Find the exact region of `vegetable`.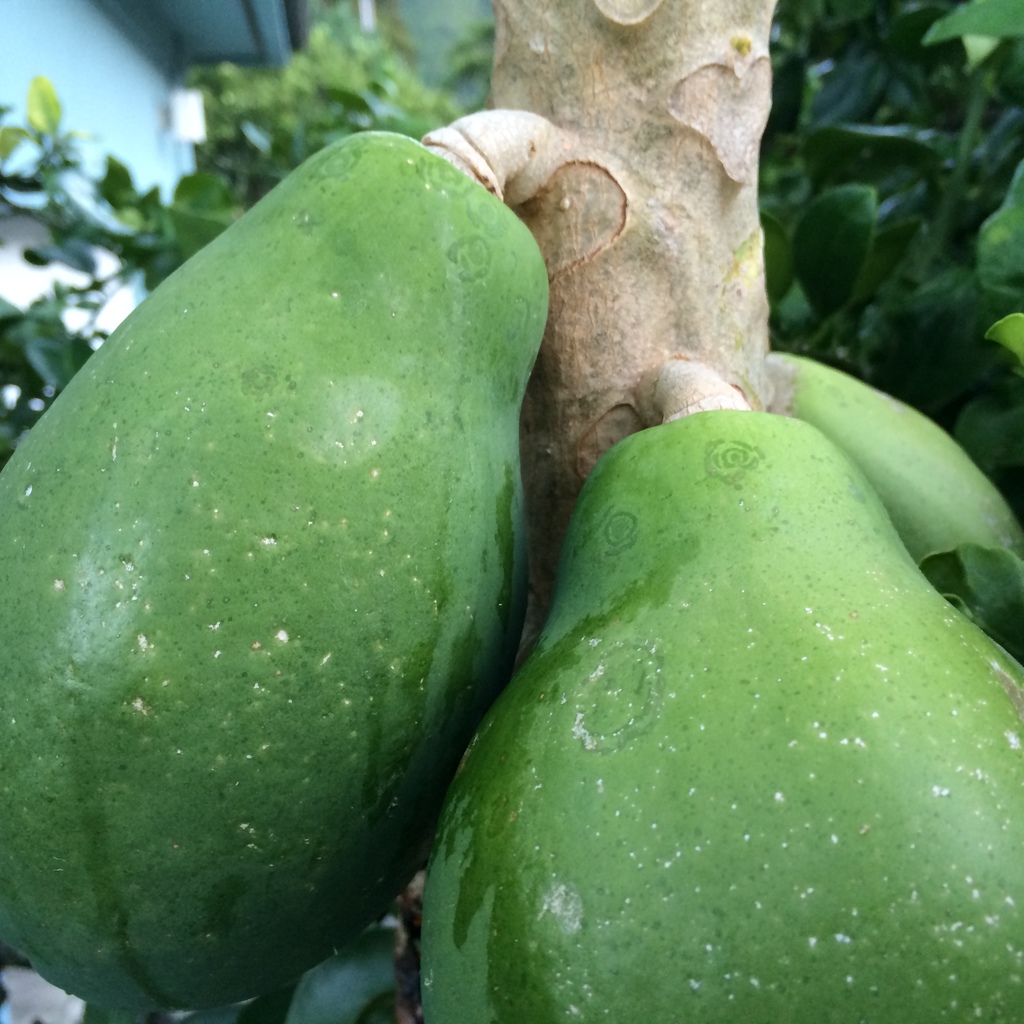
Exact region: [24,132,620,1005].
